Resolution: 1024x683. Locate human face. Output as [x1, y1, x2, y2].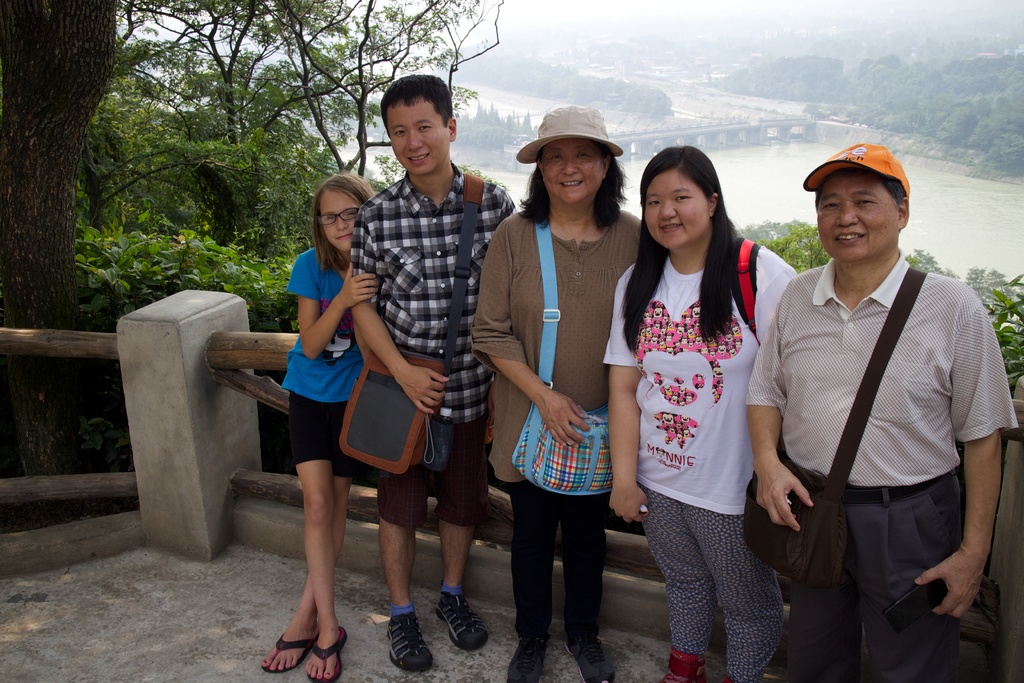
[318, 194, 355, 252].
